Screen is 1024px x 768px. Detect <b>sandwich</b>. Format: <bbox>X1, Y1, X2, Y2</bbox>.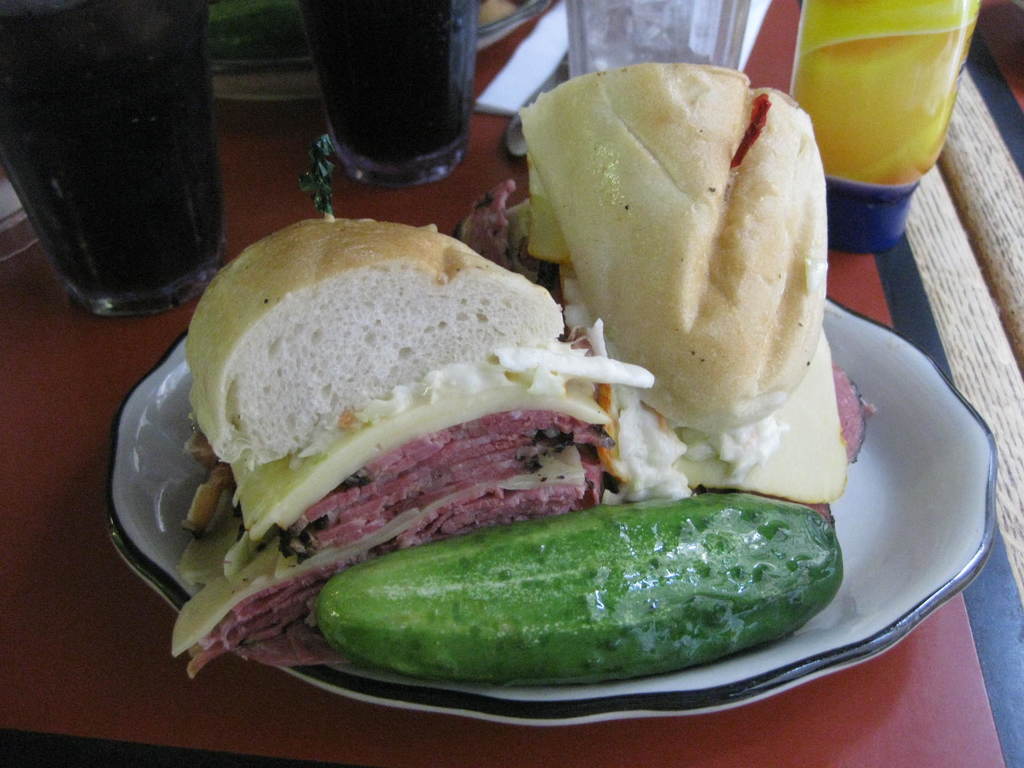
<bbox>170, 216, 643, 655</bbox>.
